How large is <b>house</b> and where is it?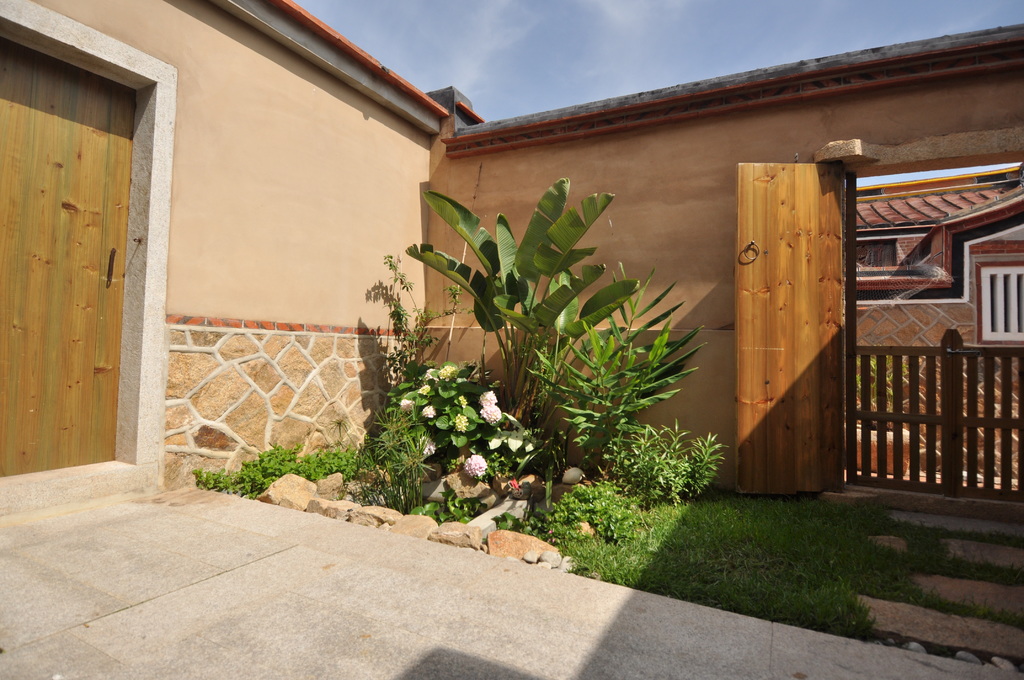
Bounding box: <bbox>0, 0, 1023, 532</bbox>.
